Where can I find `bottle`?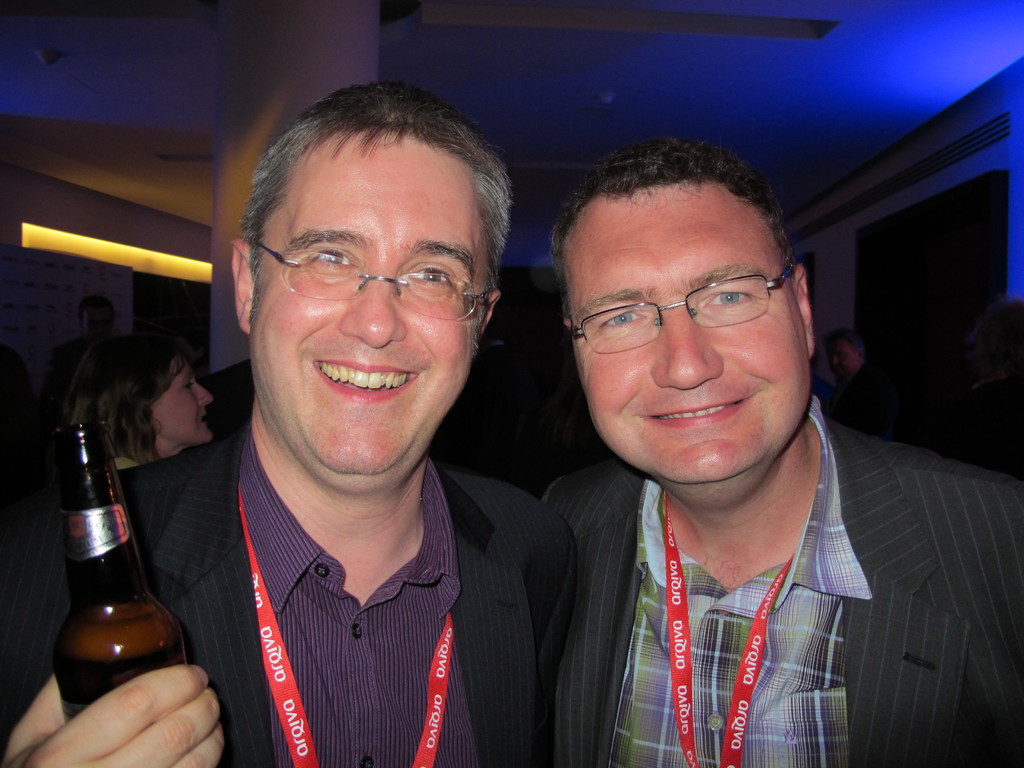
You can find it at x1=48 y1=414 x2=227 y2=767.
